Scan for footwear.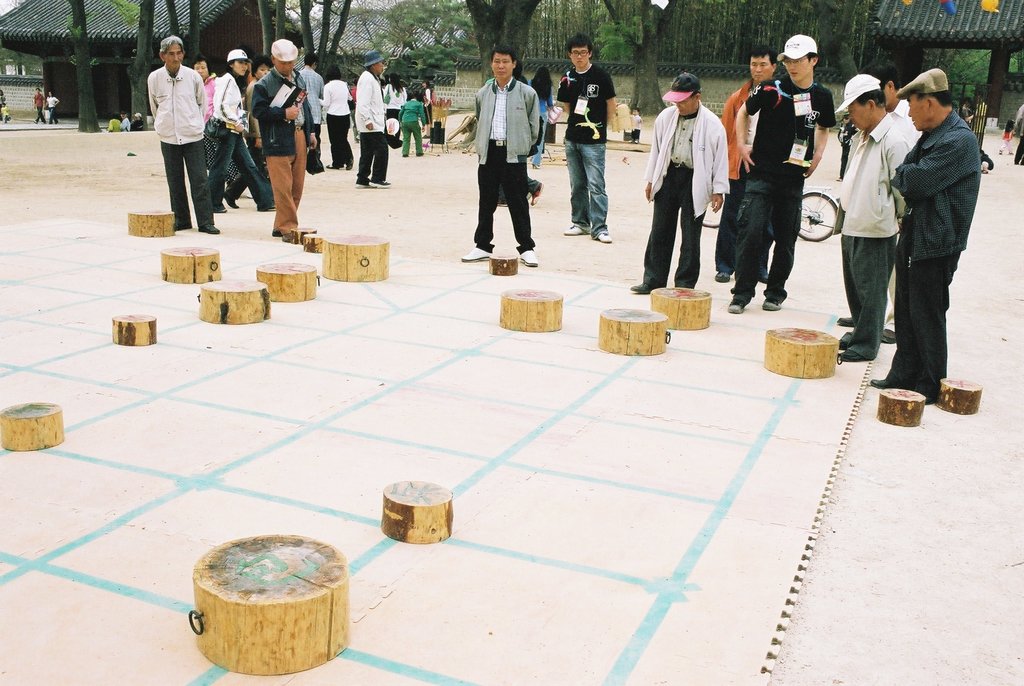
Scan result: pyautogui.locateOnScreen(713, 268, 730, 284).
